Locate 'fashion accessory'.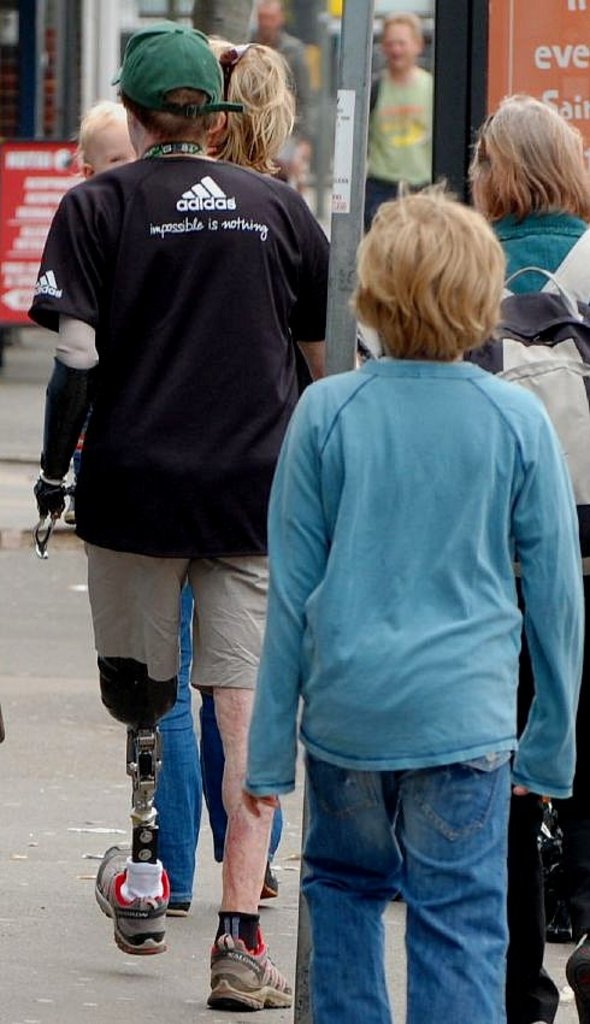
Bounding box: box(206, 934, 297, 1013).
